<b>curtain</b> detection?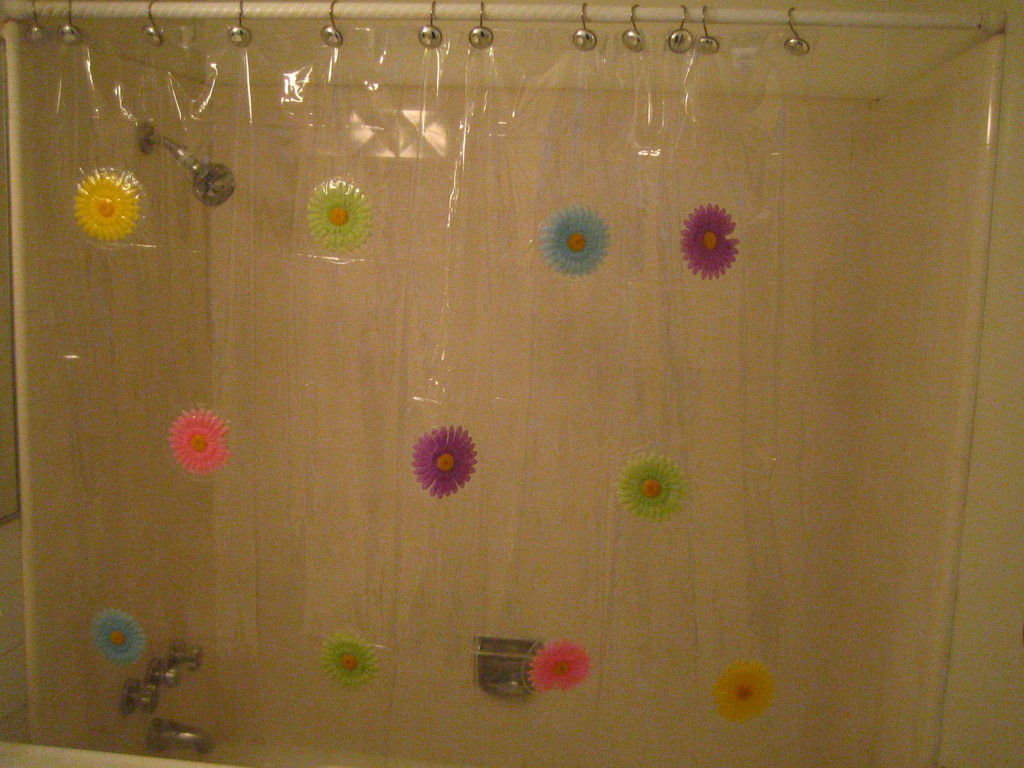
rect(0, 0, 1012, 767)
